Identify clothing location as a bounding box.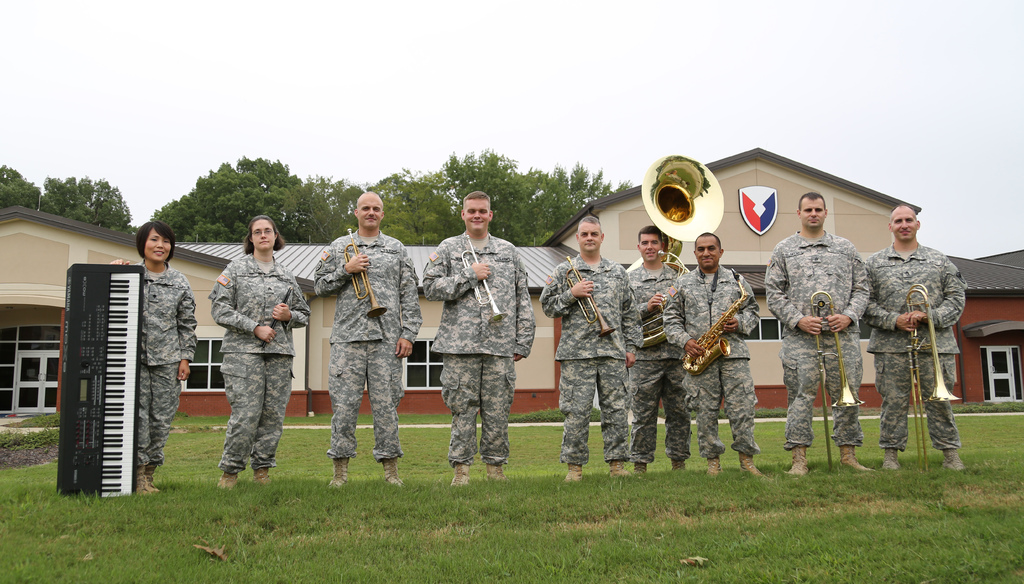
<box>622,256,692,464</box>.
